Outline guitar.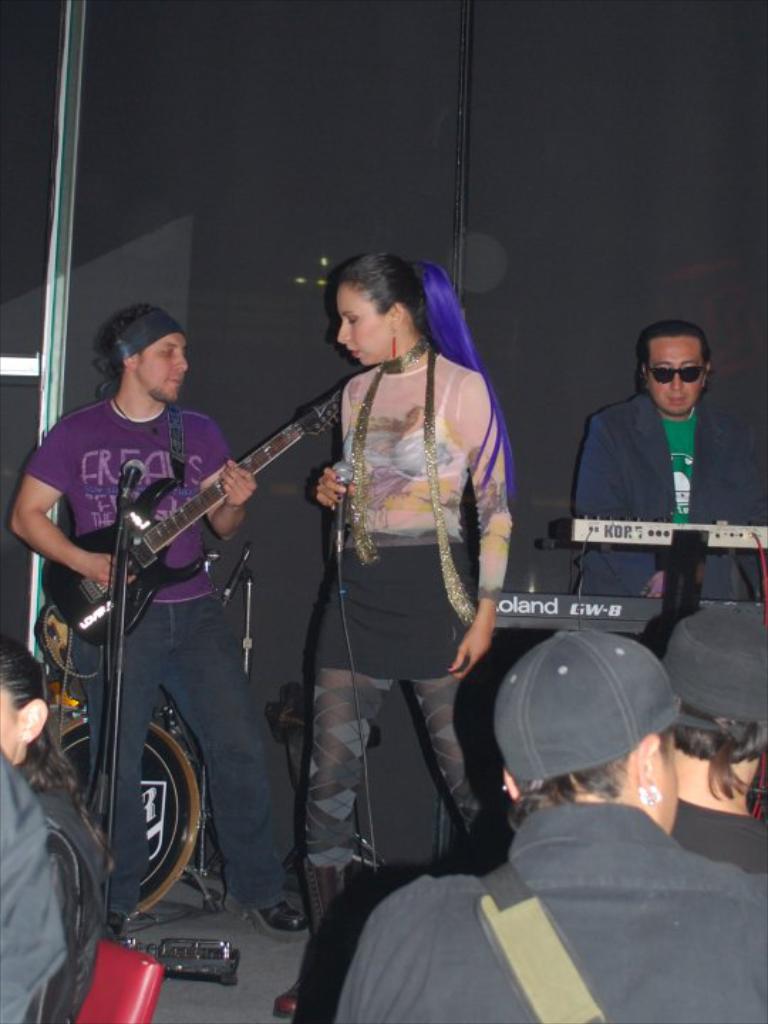
Outline: (x1=43, y1=375, x2=371, y2=631).
